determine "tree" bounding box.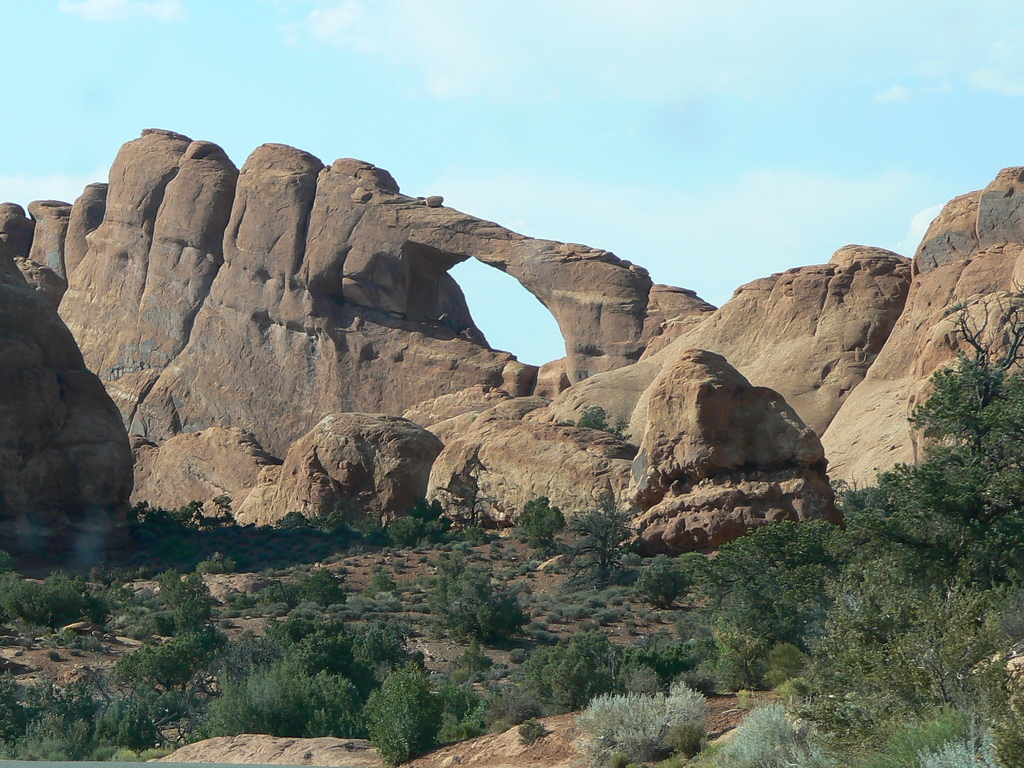
Determined: l=511, t=497, r=566, b=550.
